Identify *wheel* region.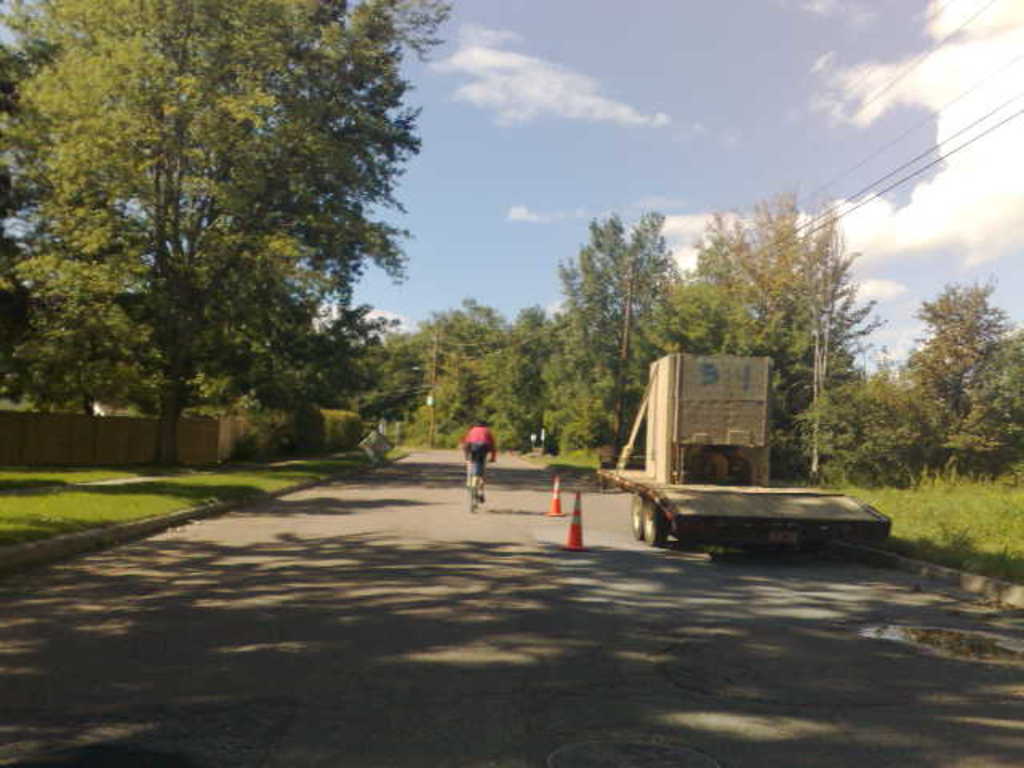
Region: locate(645, 493, 670, 555).
